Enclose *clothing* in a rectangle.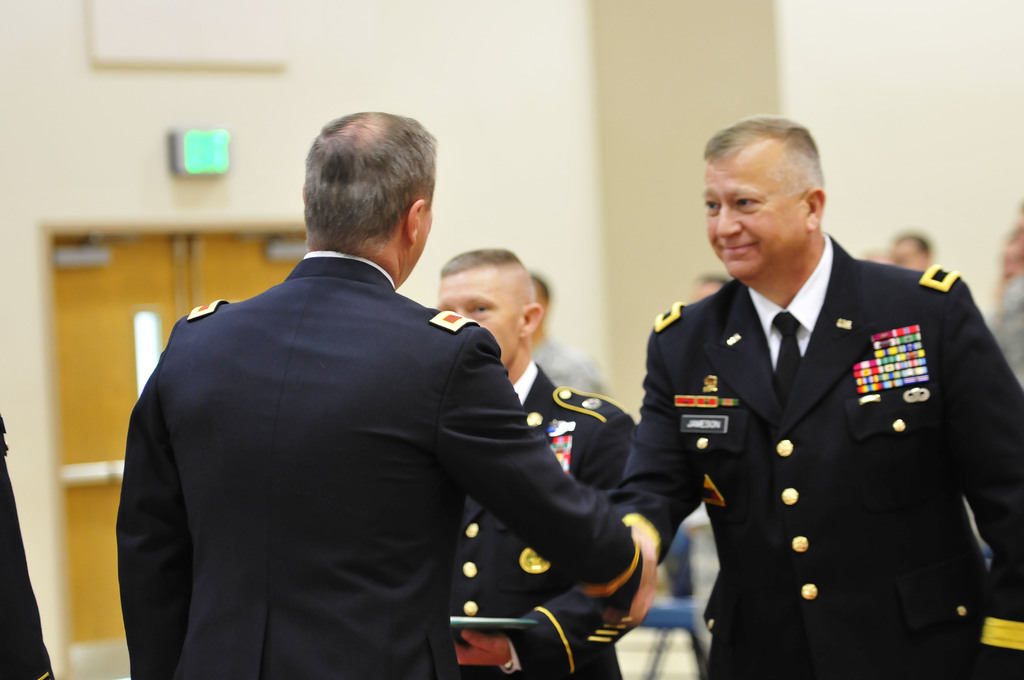
l=445, t=359, r=634, b=679.
